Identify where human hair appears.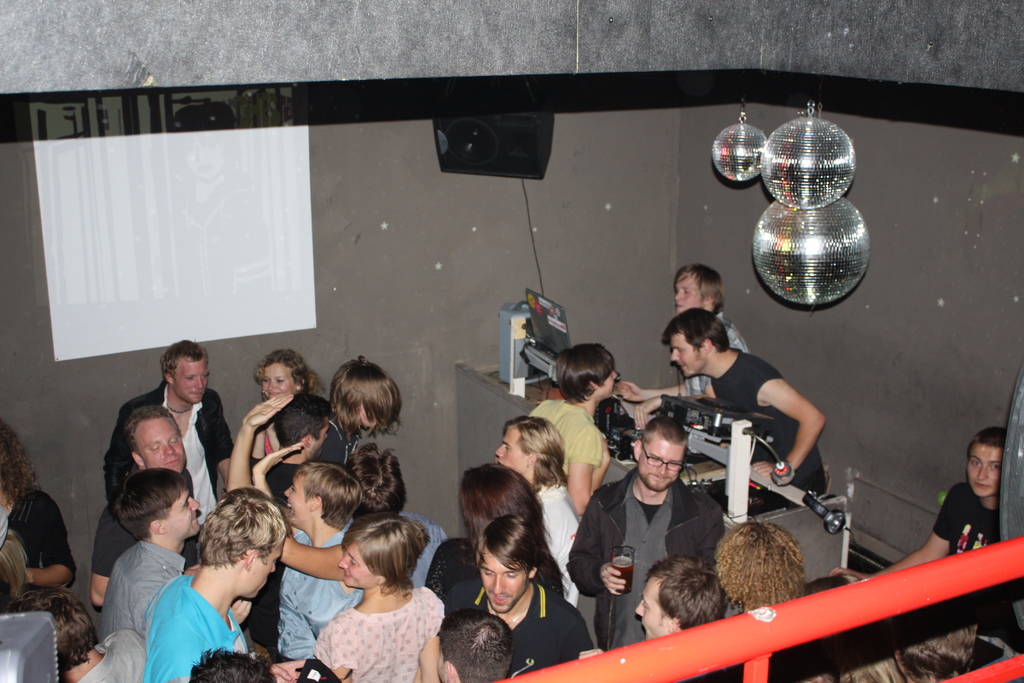
Appears at 672 262 723 313.
